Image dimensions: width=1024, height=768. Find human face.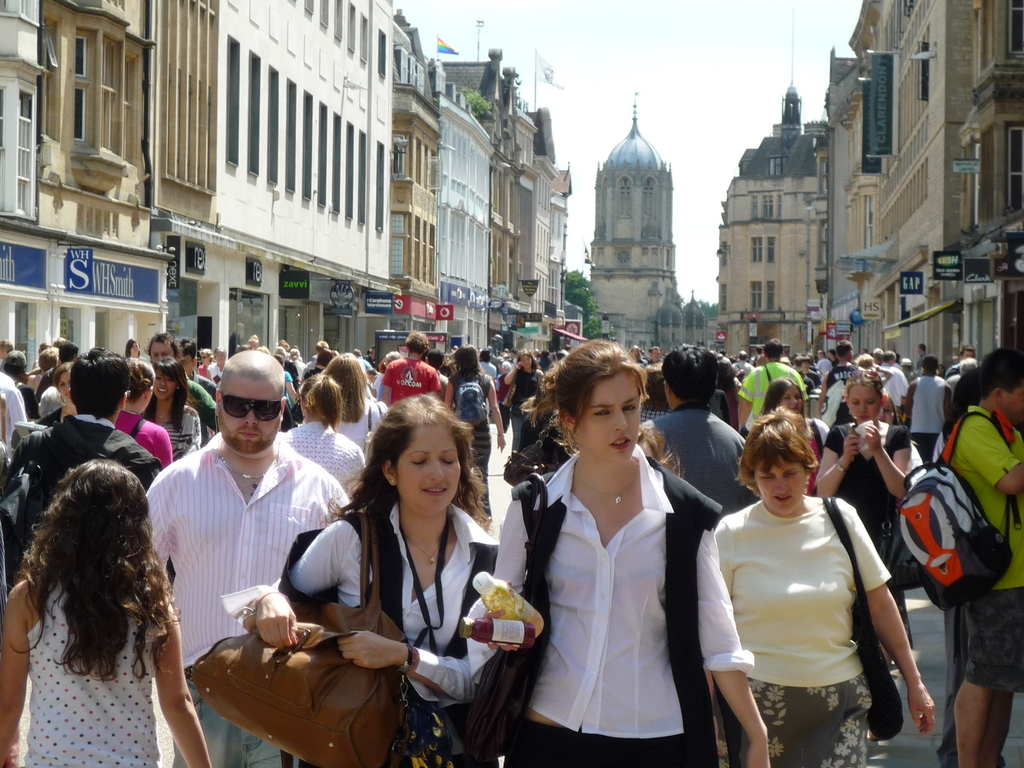
rect(522, 363, 534, 364).
